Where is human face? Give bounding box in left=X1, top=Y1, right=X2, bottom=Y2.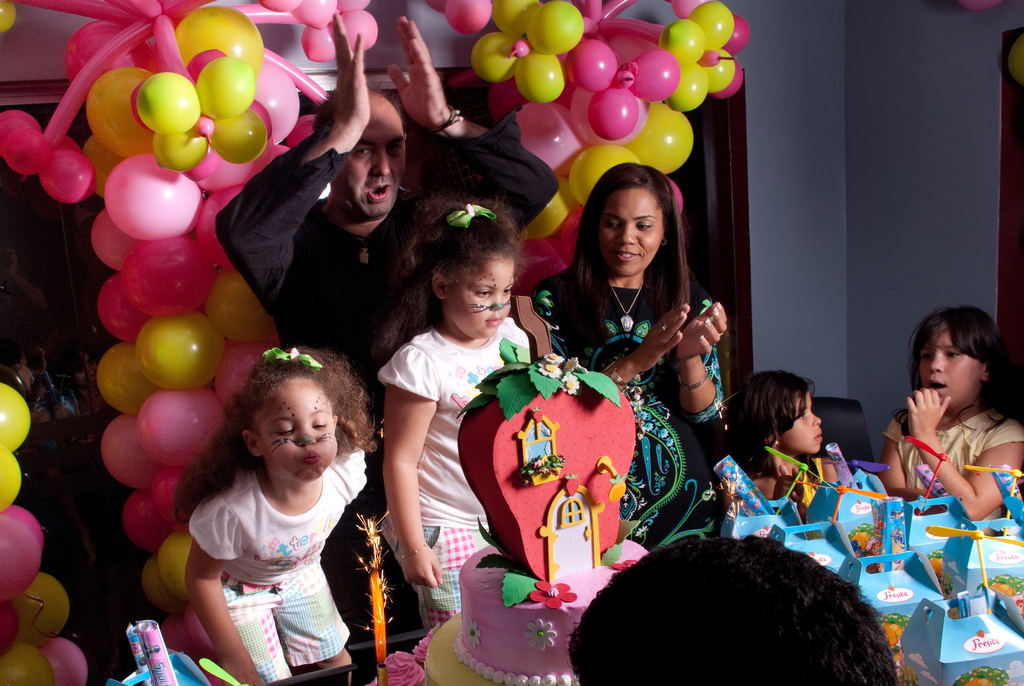
left=342, top=109, right=406, bottom=216.
